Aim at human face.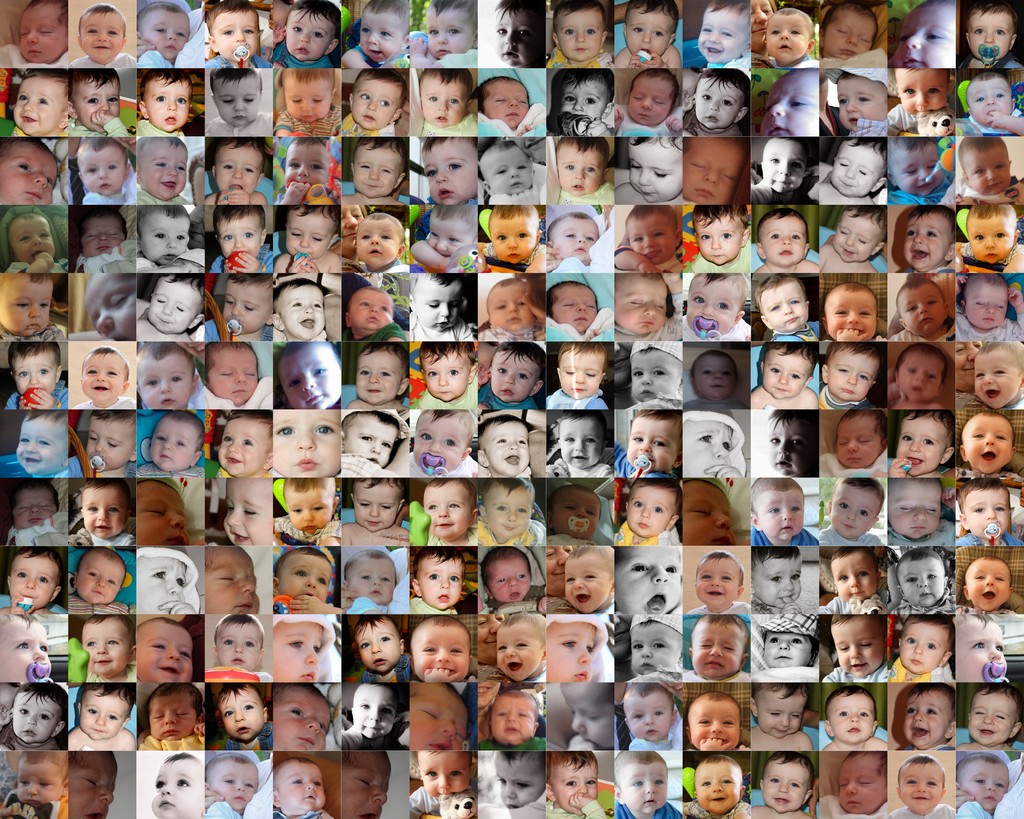
Aimed at 893, 145, 946, 198.
